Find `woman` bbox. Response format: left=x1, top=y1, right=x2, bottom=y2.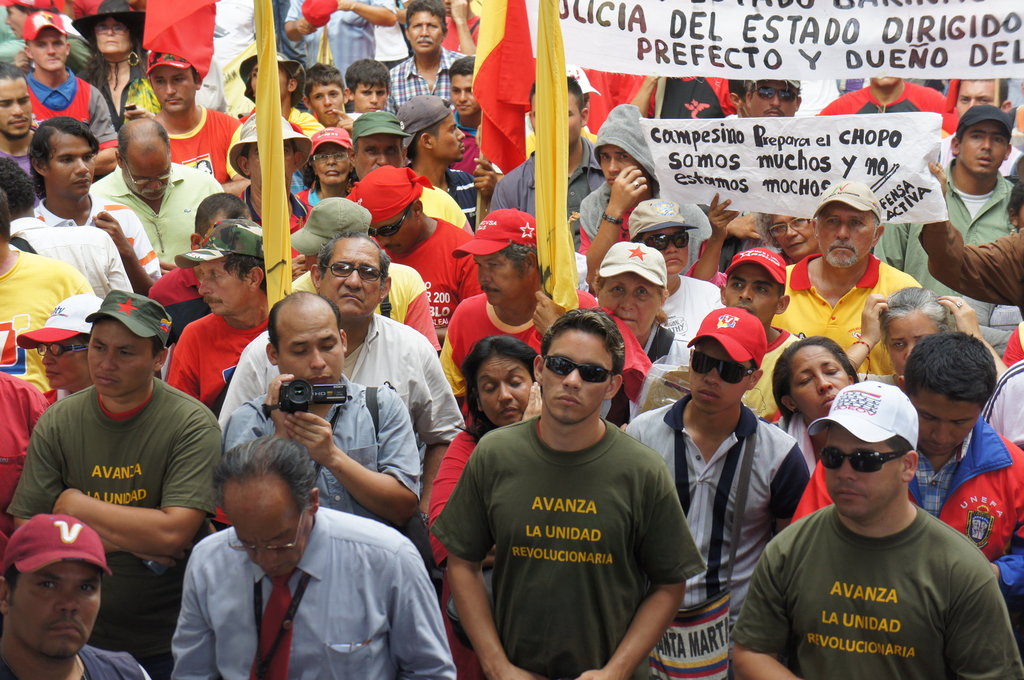
left=630, top=200, right=727, bottom=341.
